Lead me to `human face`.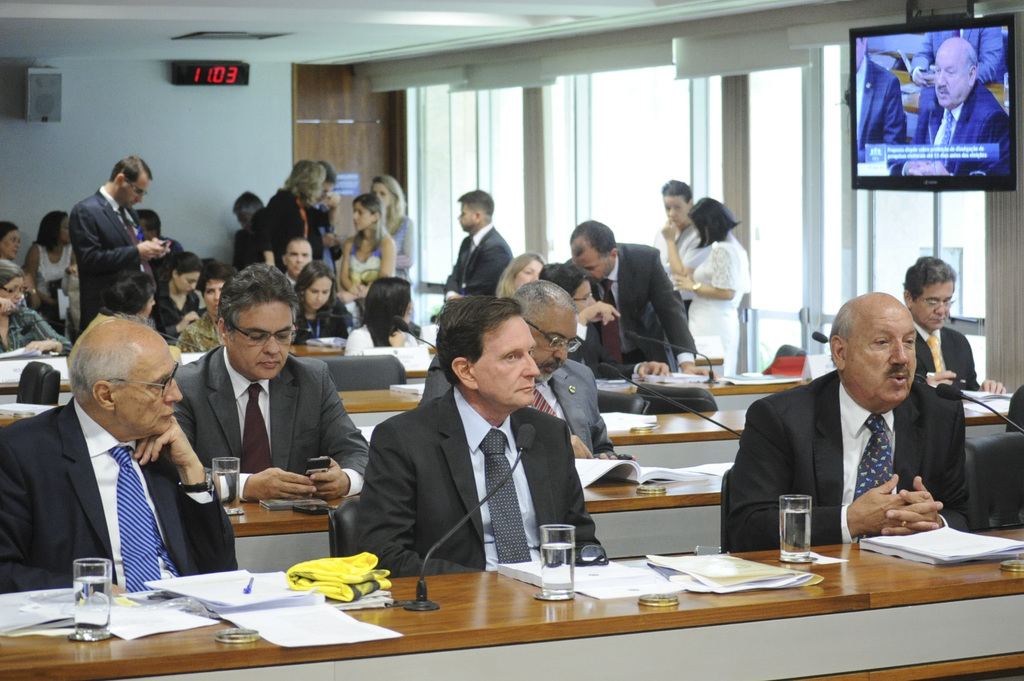
Lead to (929,47,968,109).
